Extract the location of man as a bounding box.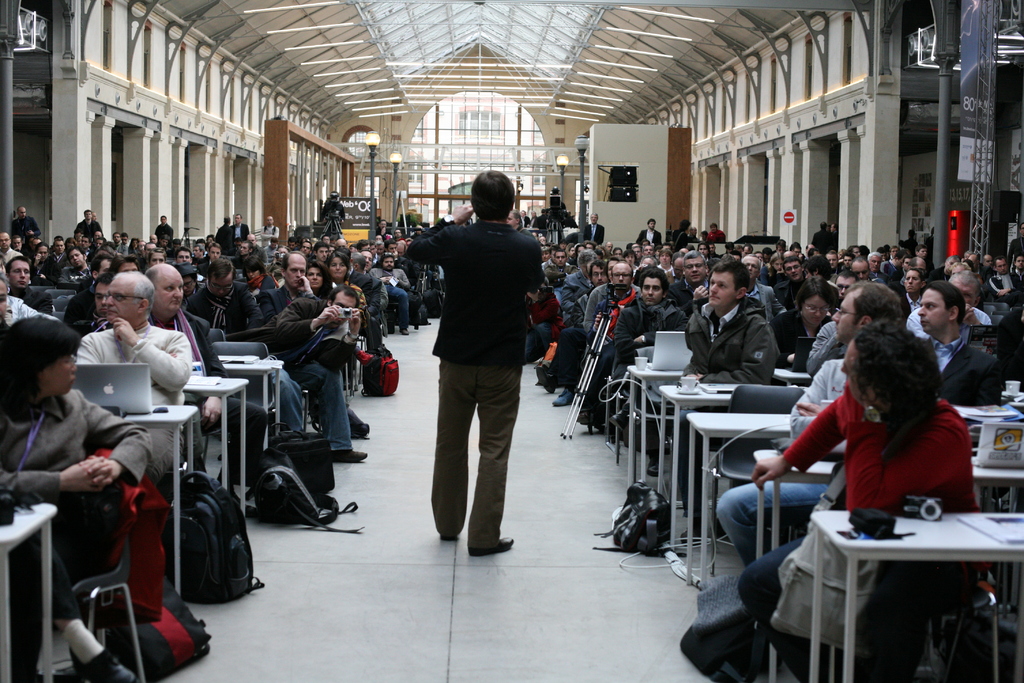
(835, 272, 862, 305).
